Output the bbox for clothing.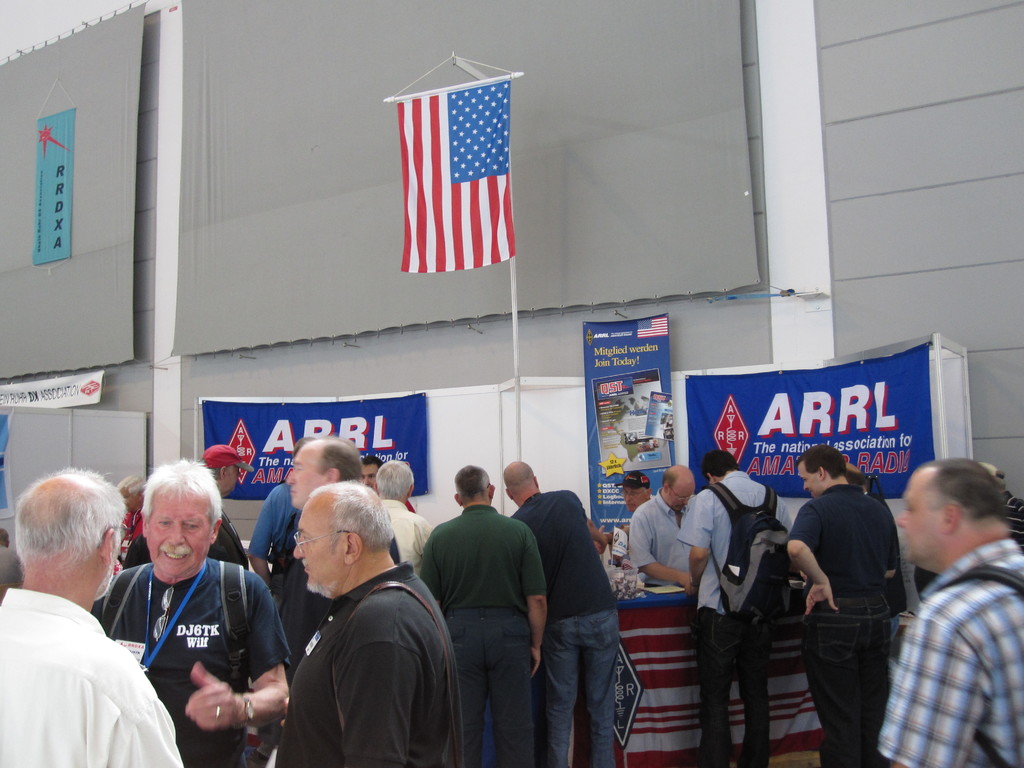
l=876, t=534, r=1023, b=767.
